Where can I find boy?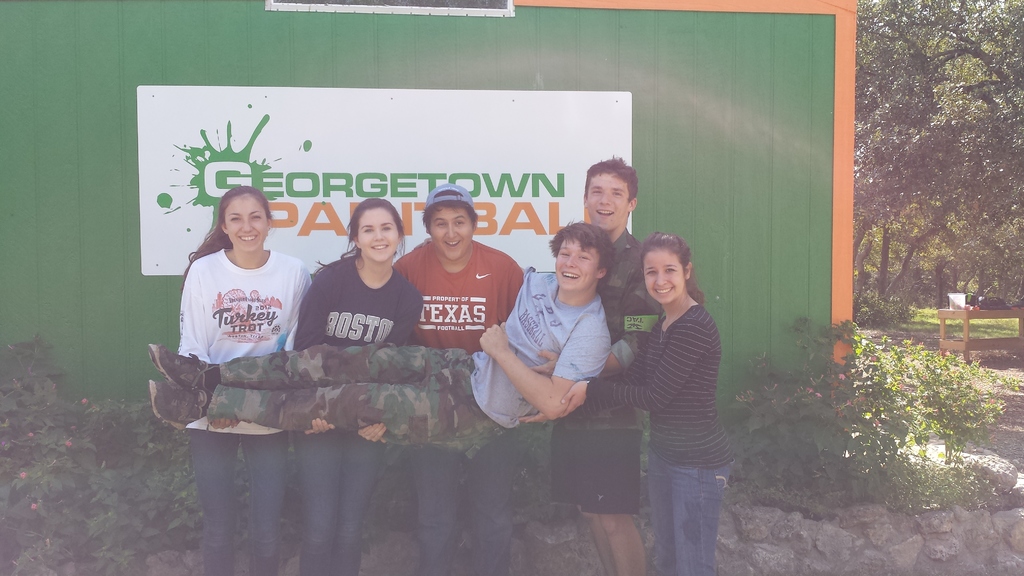
You can find it at x1=491 y1=216 x2=660 y2=509.
